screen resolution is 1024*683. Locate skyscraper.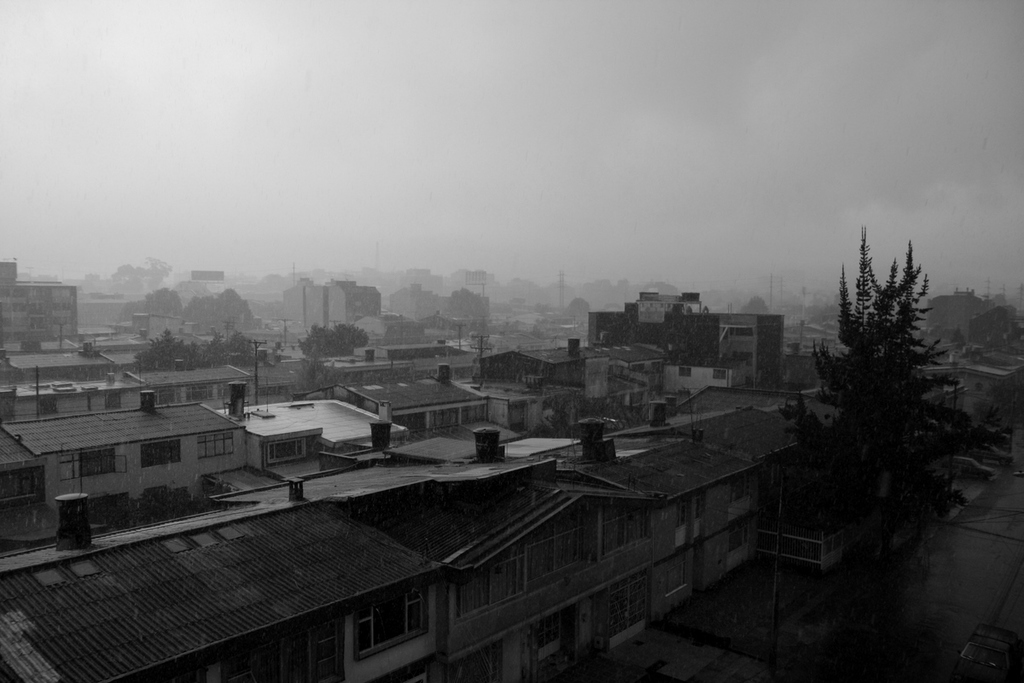
box(281, 276, 324, 331).
